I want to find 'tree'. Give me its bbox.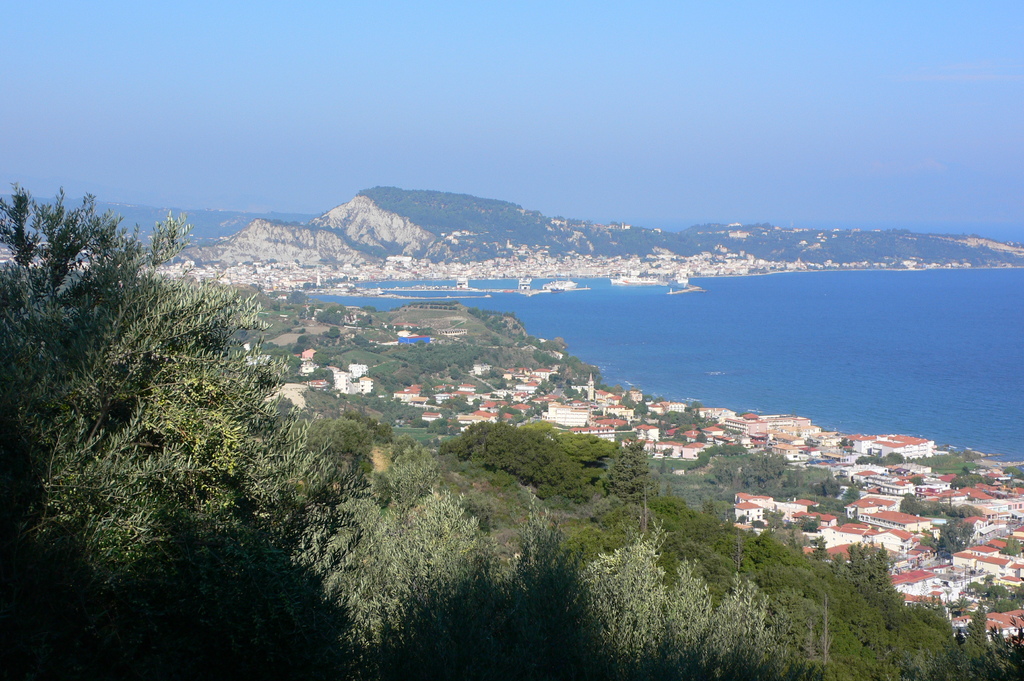
box=[308, 401, 401, 456].
